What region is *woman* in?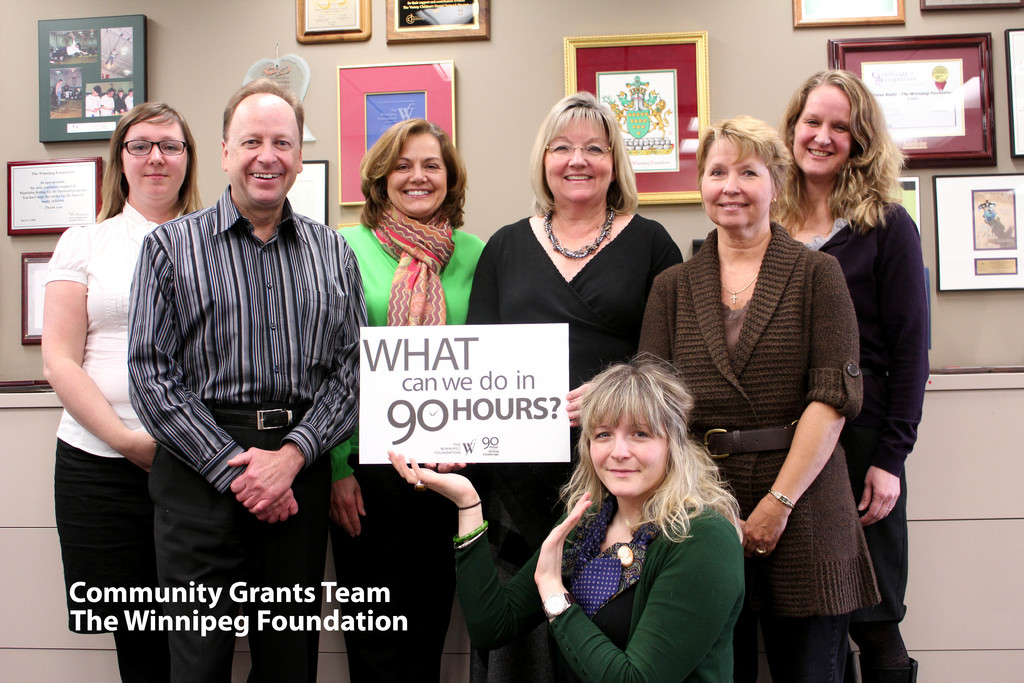
(458, 86, 687, 682).
